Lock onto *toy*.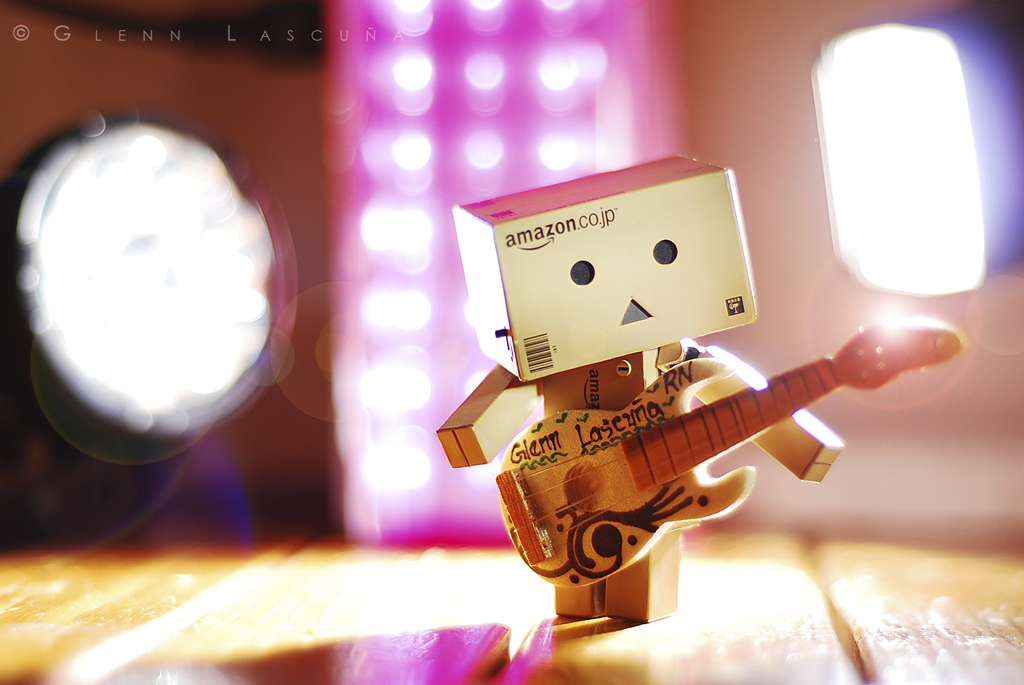
Locked: [x1=437, y1=152, x2=967, y2=627].
